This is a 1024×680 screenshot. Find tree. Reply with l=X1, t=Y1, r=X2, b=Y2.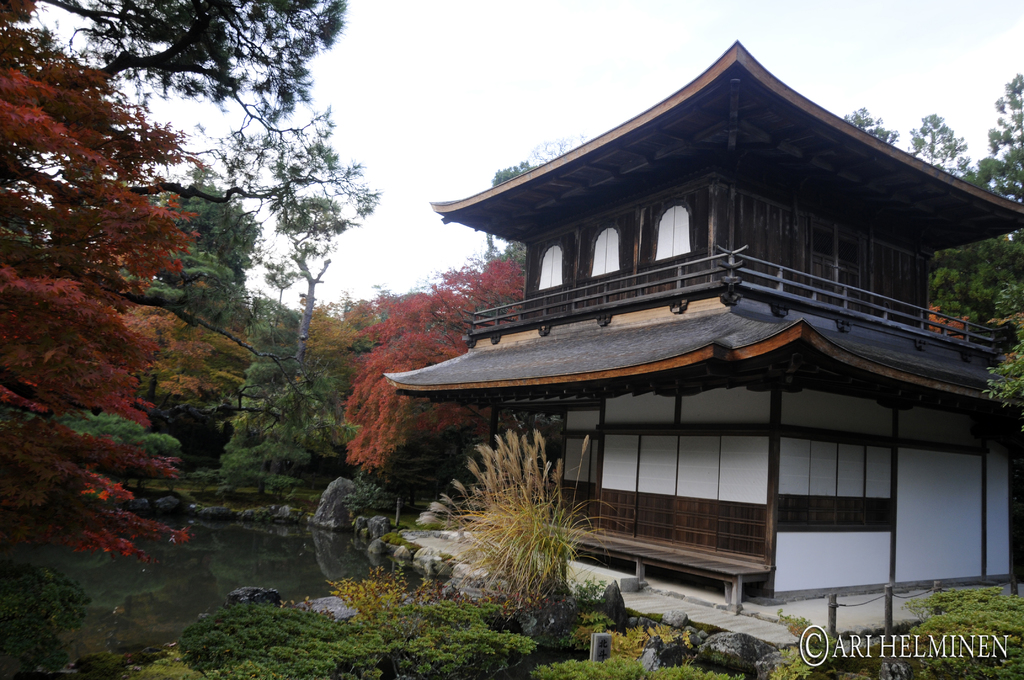
l=830, t=105, r=902, b=155.
